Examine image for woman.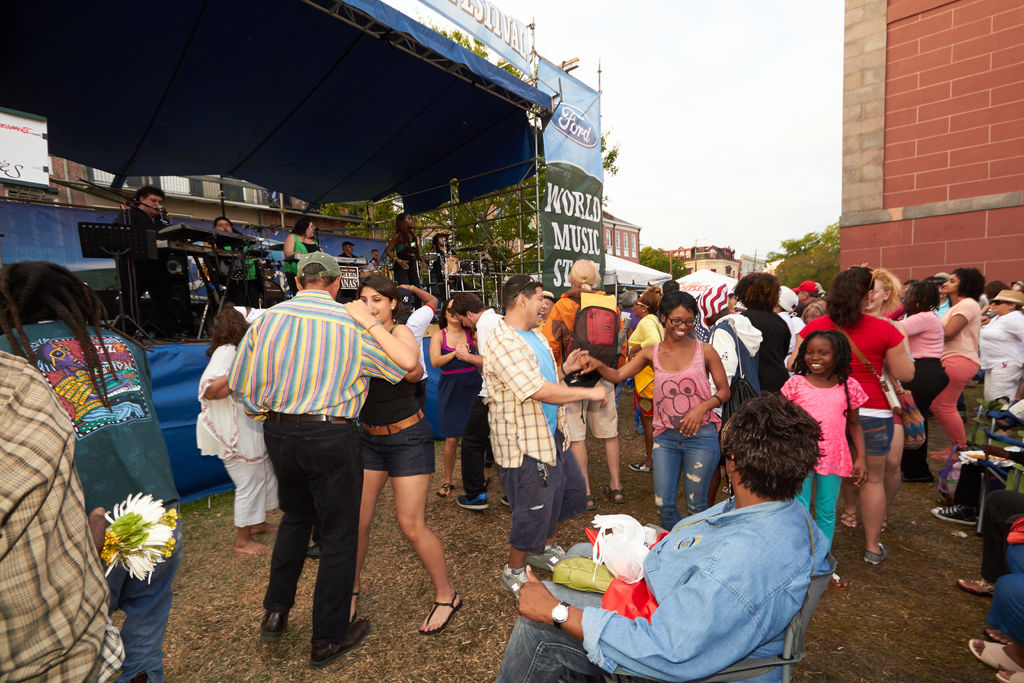
Examination result: detection(785, 268, 915, 564).
